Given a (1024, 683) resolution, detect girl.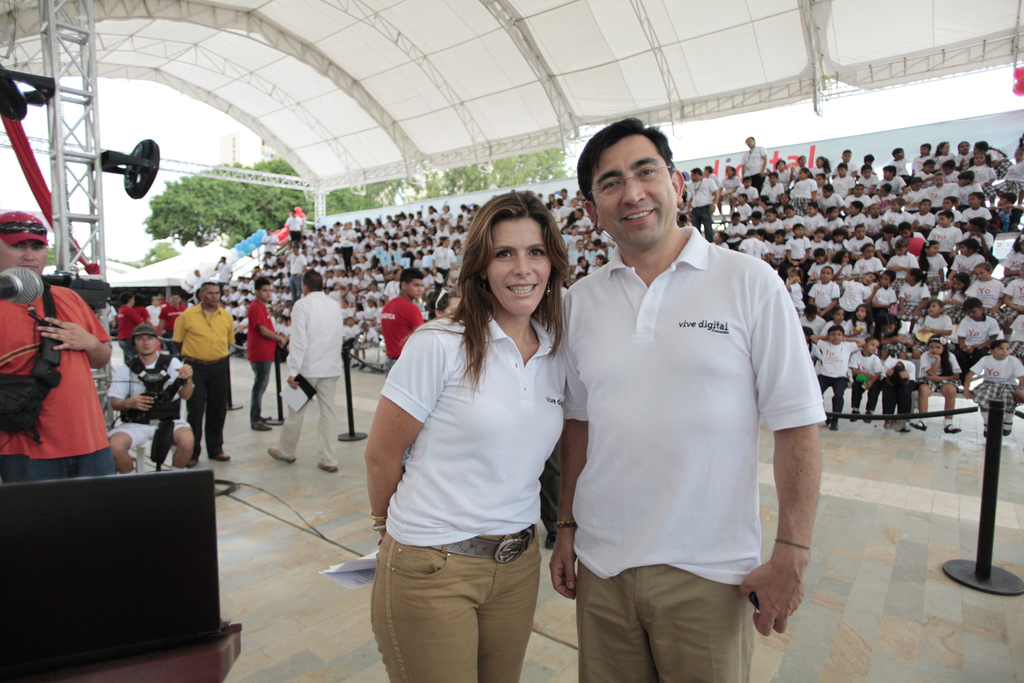
detection(839, 308, 876, 343).
